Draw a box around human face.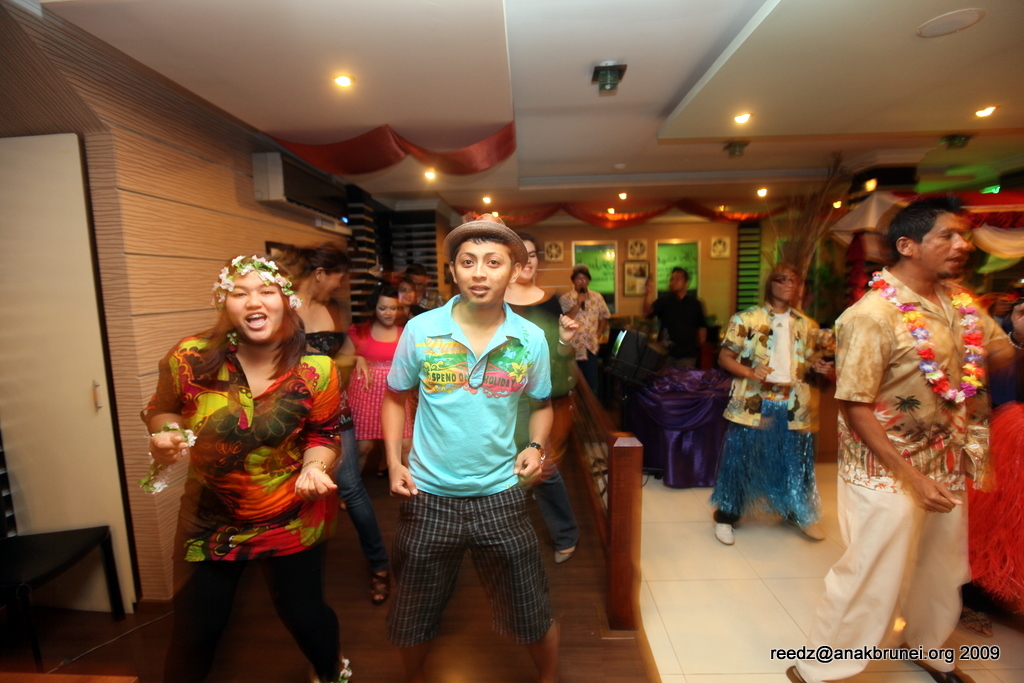
bbox=[771, 268, 797, 302].
